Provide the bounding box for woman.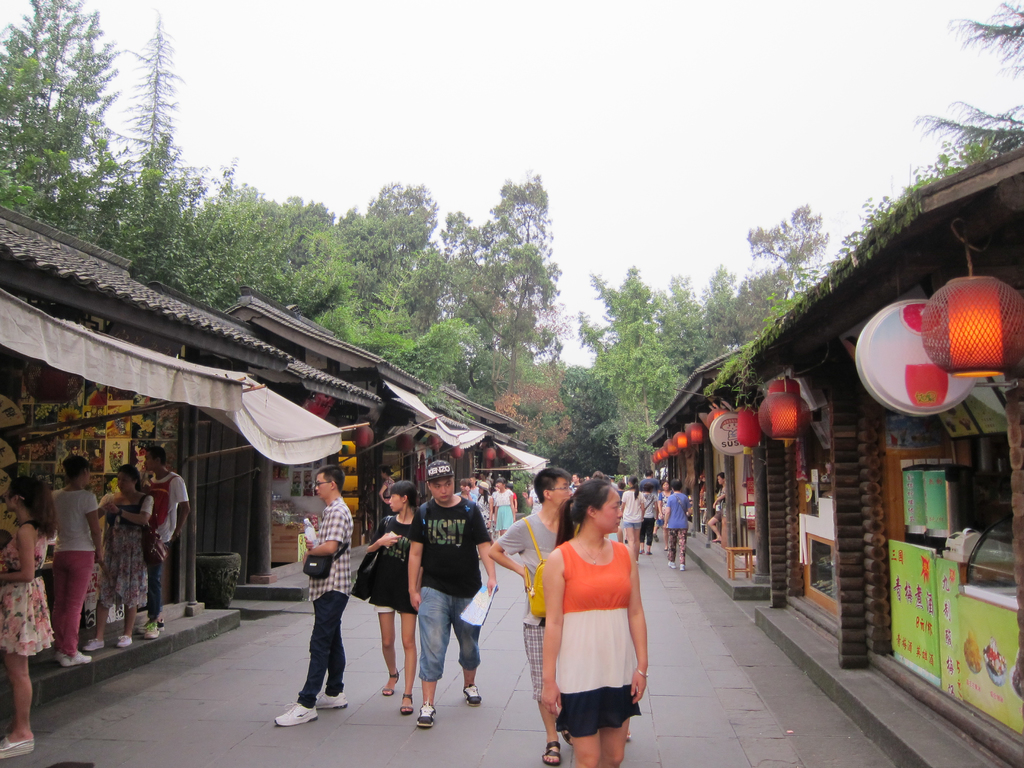
l=360, t=483, r=428, b=715.
